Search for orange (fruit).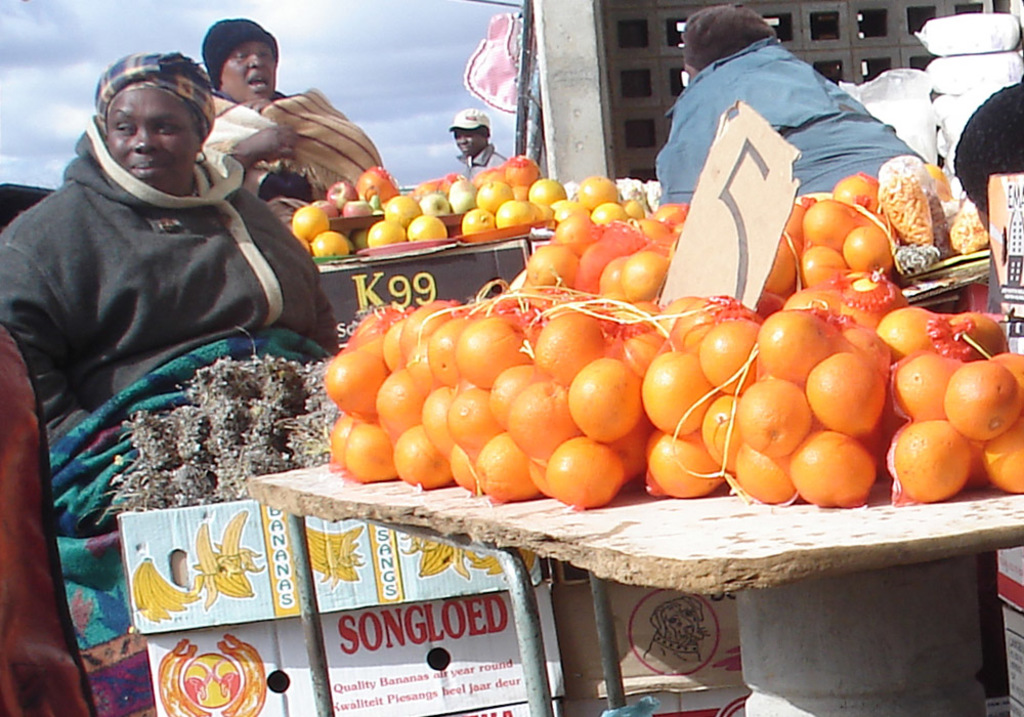
Found at [580, 176, 613, 209].
